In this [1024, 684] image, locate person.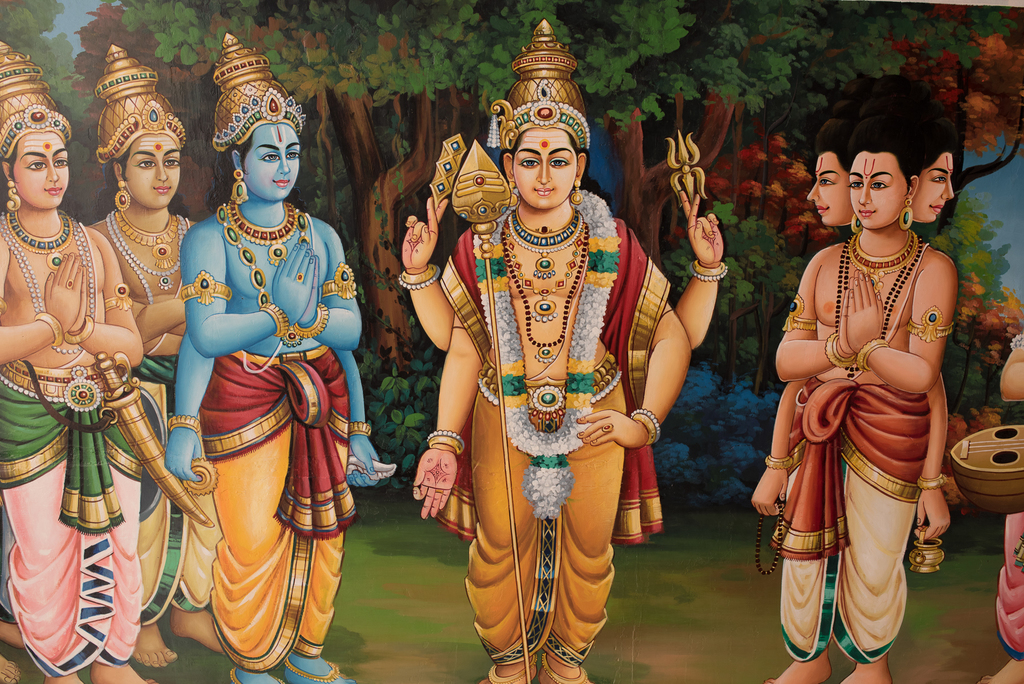
Bounding box: bbox(166, 33, 382, 682).
